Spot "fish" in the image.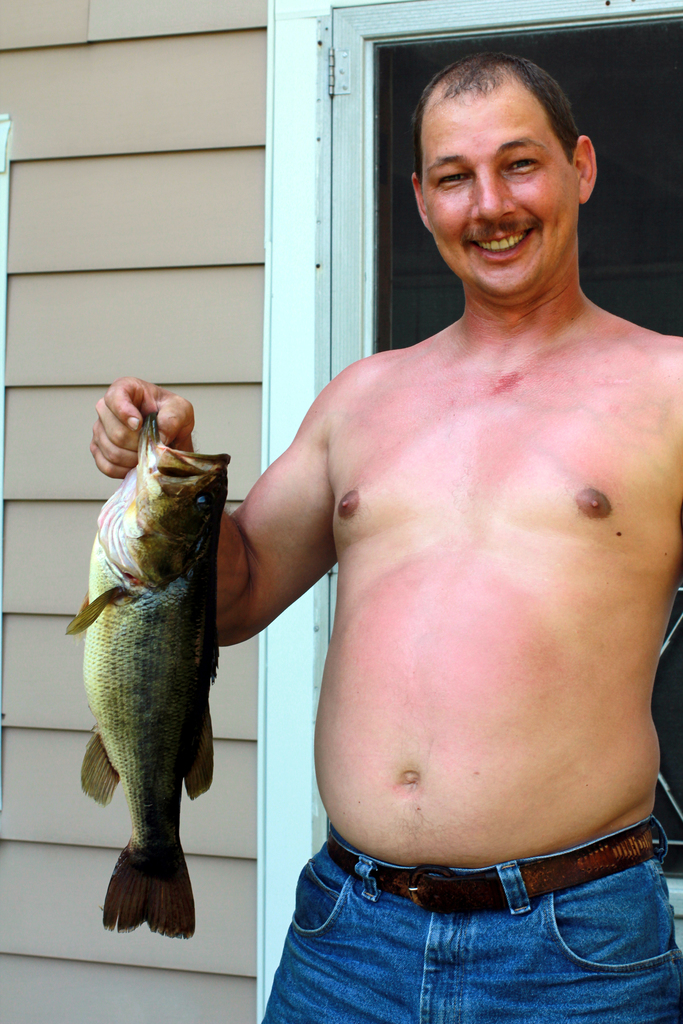
"fish" found at left=62, top=415, right=213, bottom=942.
